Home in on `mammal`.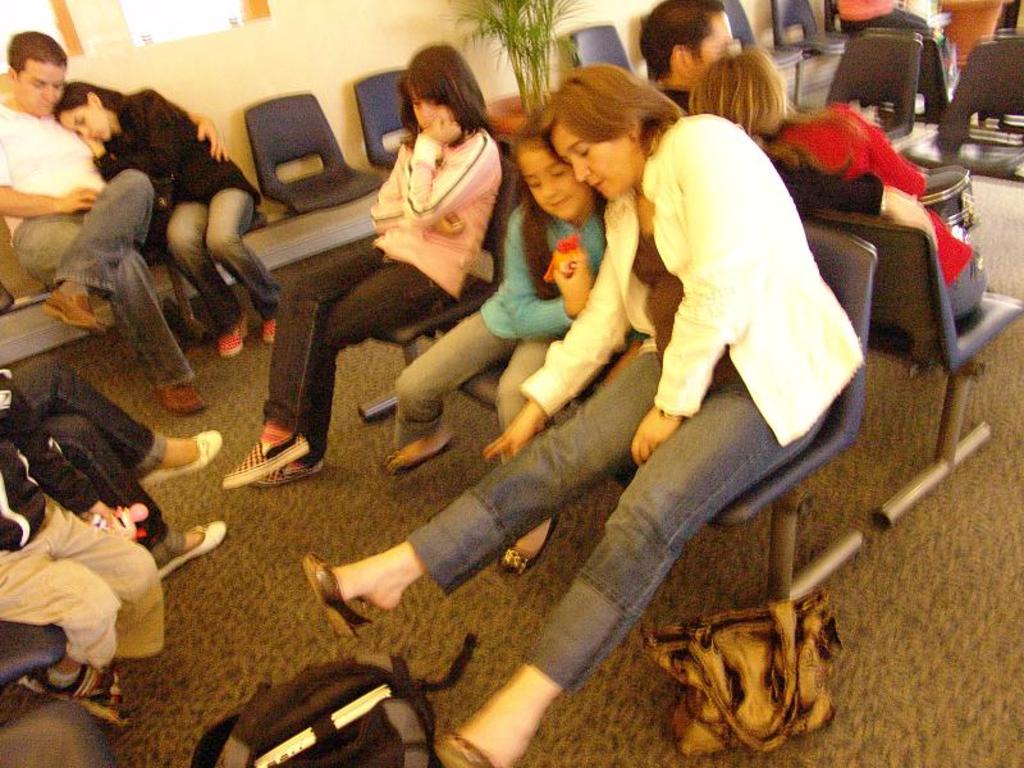
Homed in at locate(0, 28, 230, 413).
